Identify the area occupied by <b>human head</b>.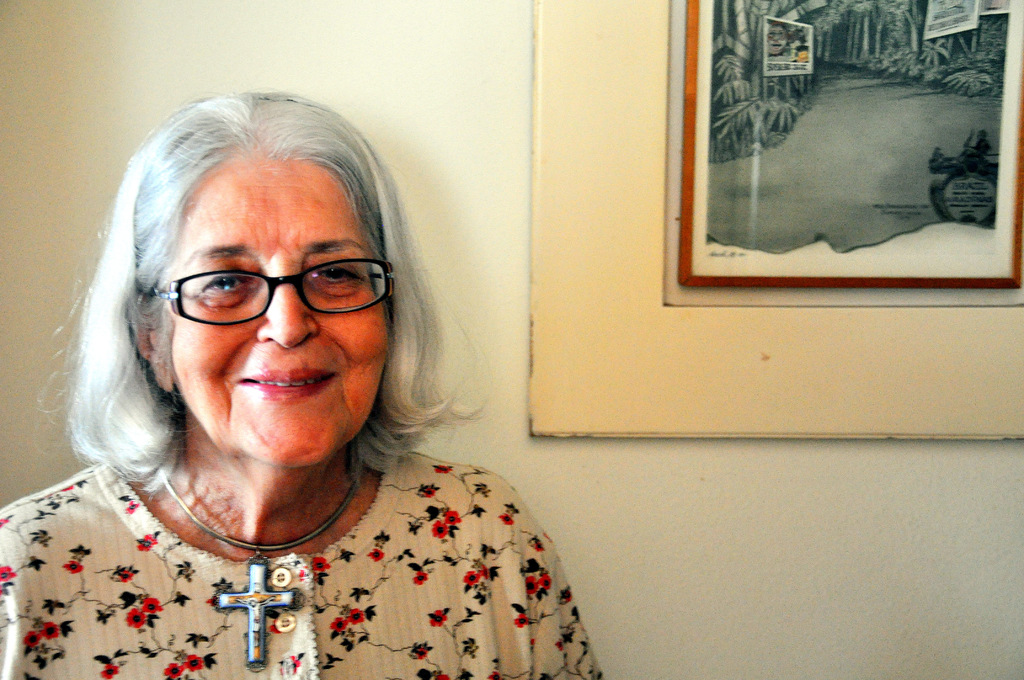
Area: locate(128, 111, 407, 453).
